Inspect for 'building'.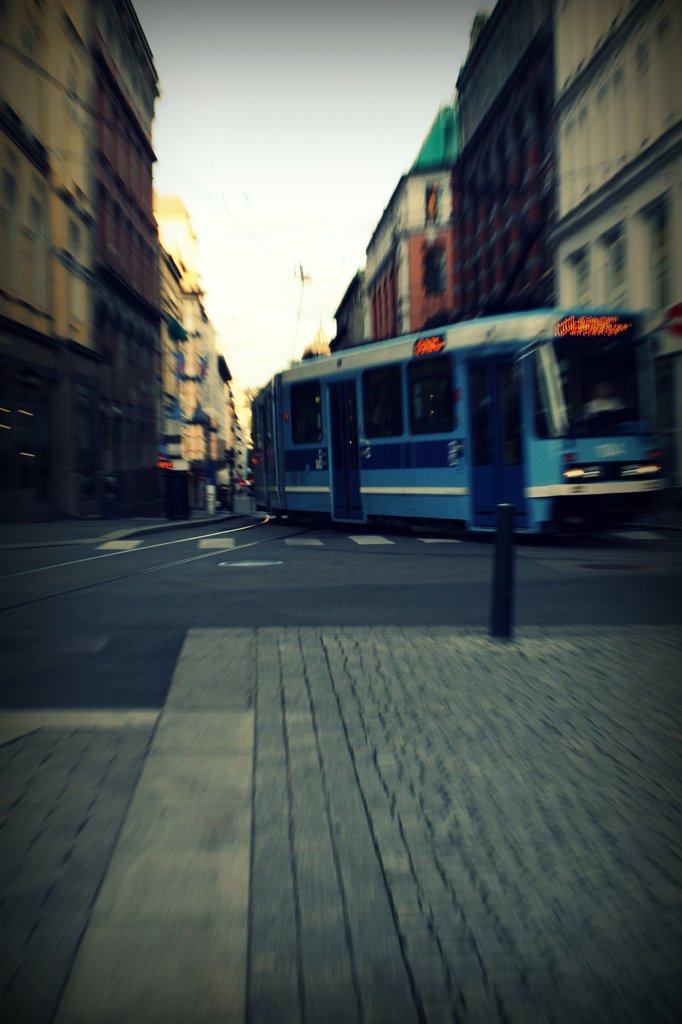
Inspection: 460, 0, 567, 300.
